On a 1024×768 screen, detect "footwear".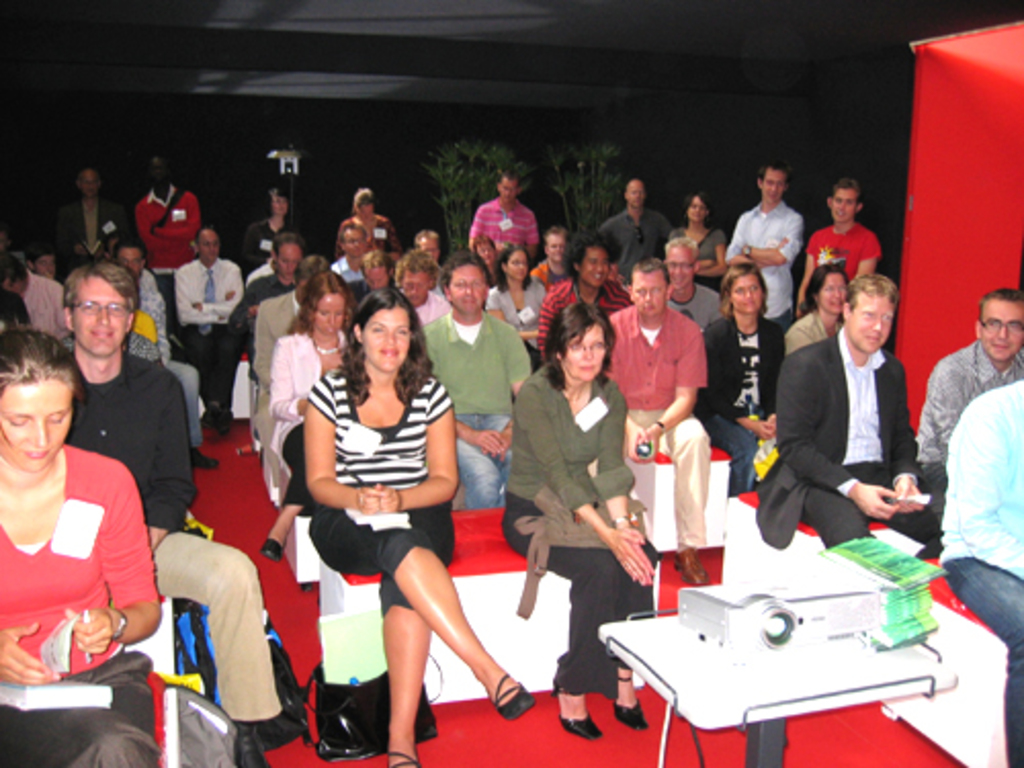
[608, 657, 649, 733].
